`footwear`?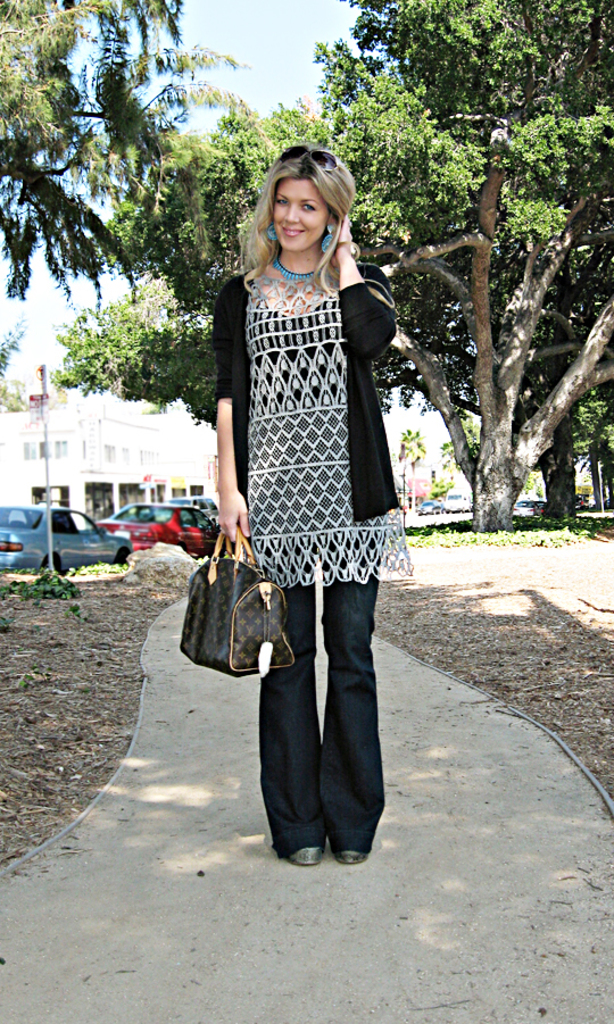
bbox(342, 840, 371, 859)
